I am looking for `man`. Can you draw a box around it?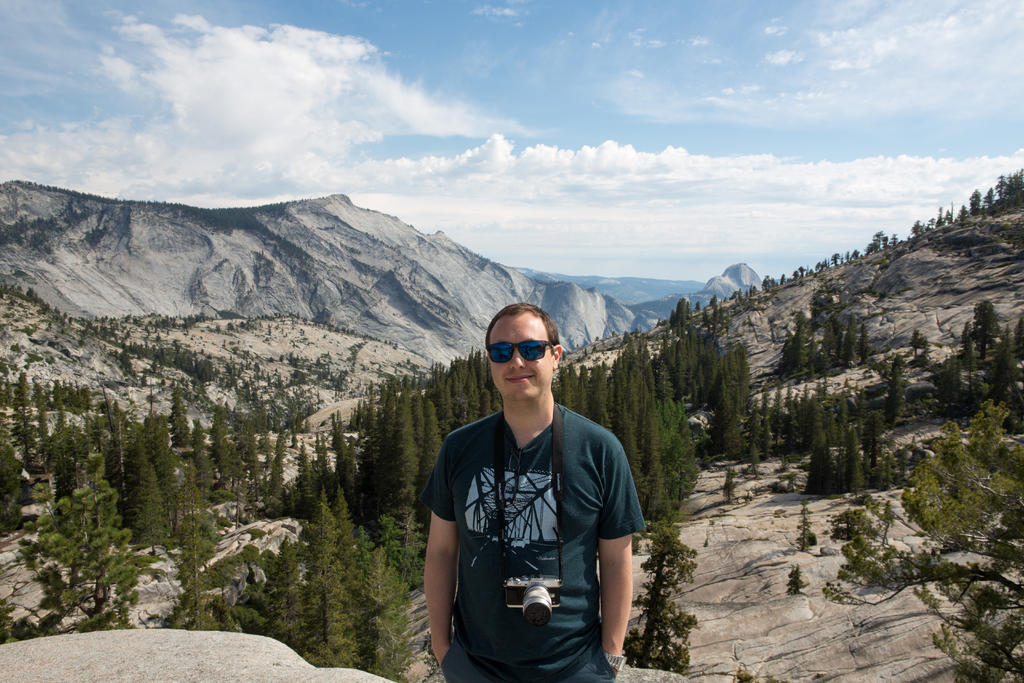
Sure, the bounding box is box=[416, 290, 652, 677].
